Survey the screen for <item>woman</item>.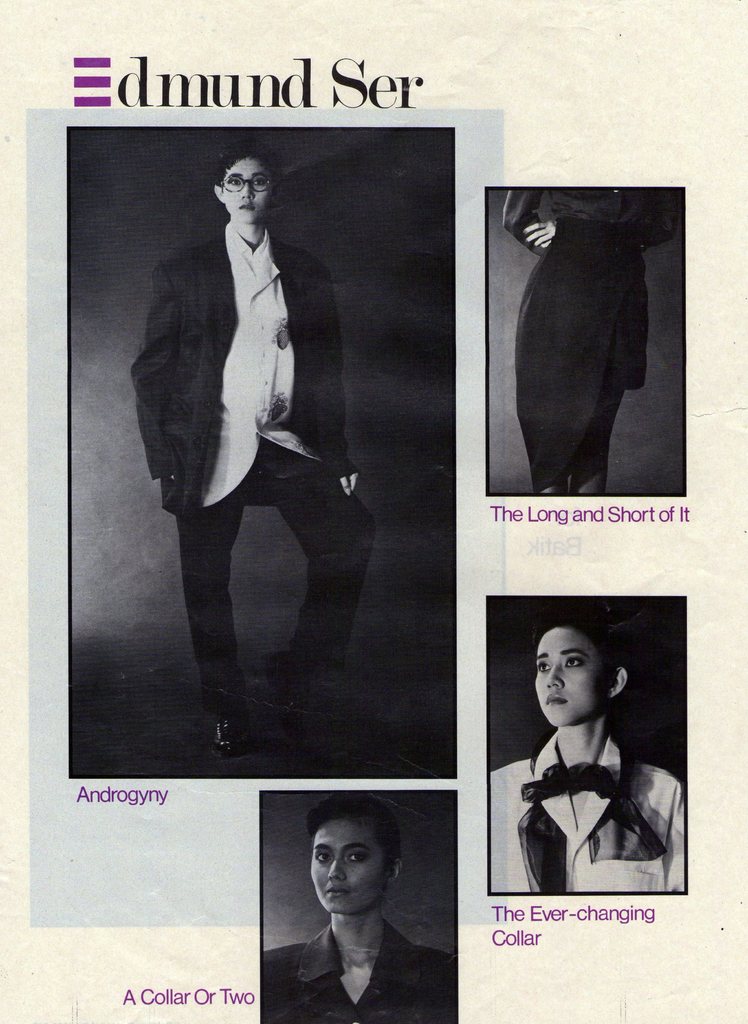
Survey found: [left=505, top=616, right=688, bottom=909].
